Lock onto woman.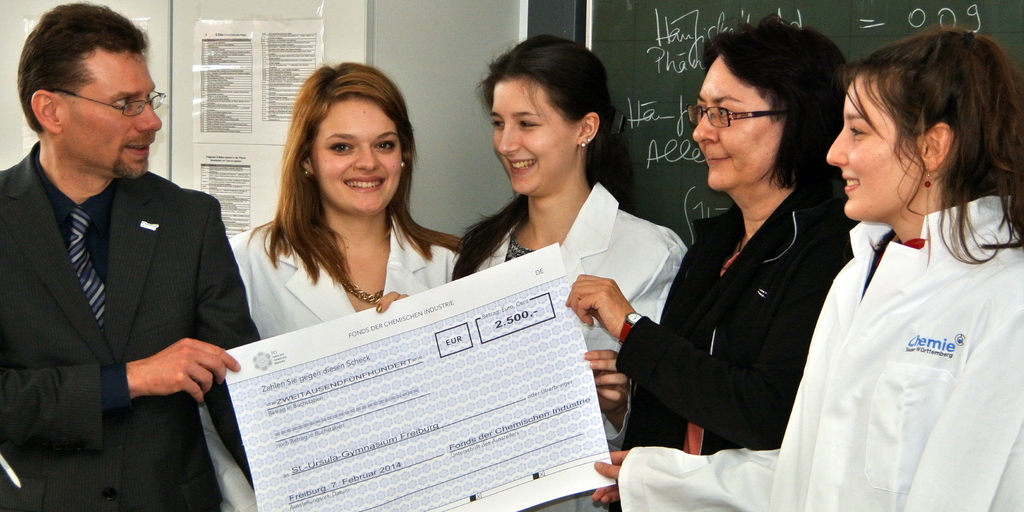
Locked: region(442, 38, 684, 511).
